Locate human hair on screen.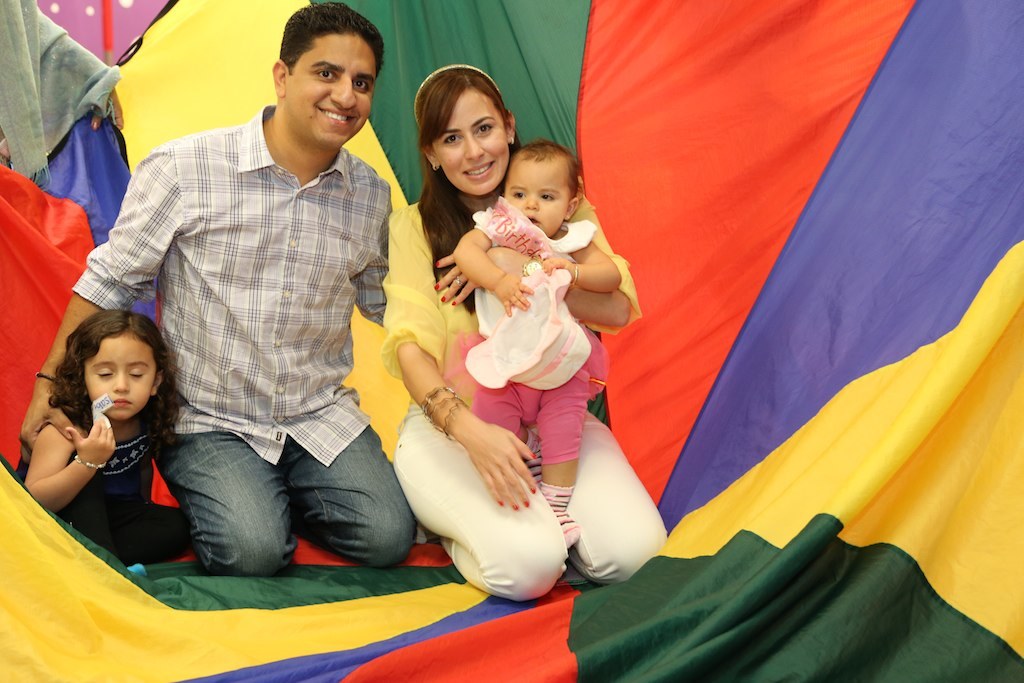
On screen at [x1=35, y1=289, x2=168, y2=468].
